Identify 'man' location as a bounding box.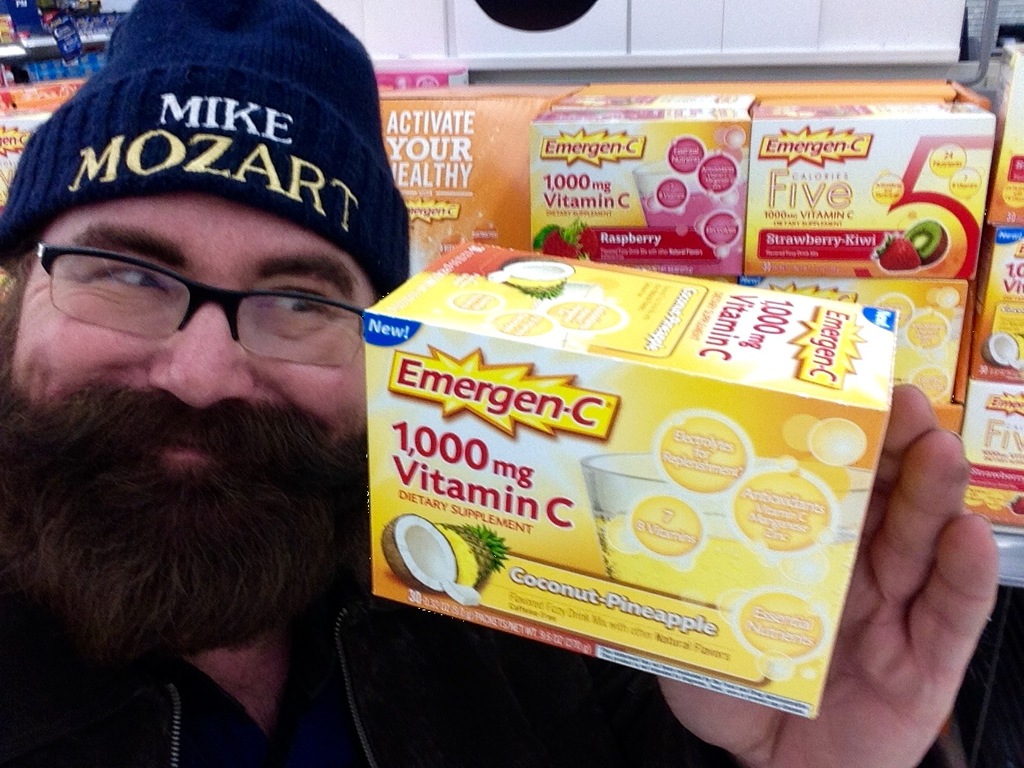
0/0/1002/767.
